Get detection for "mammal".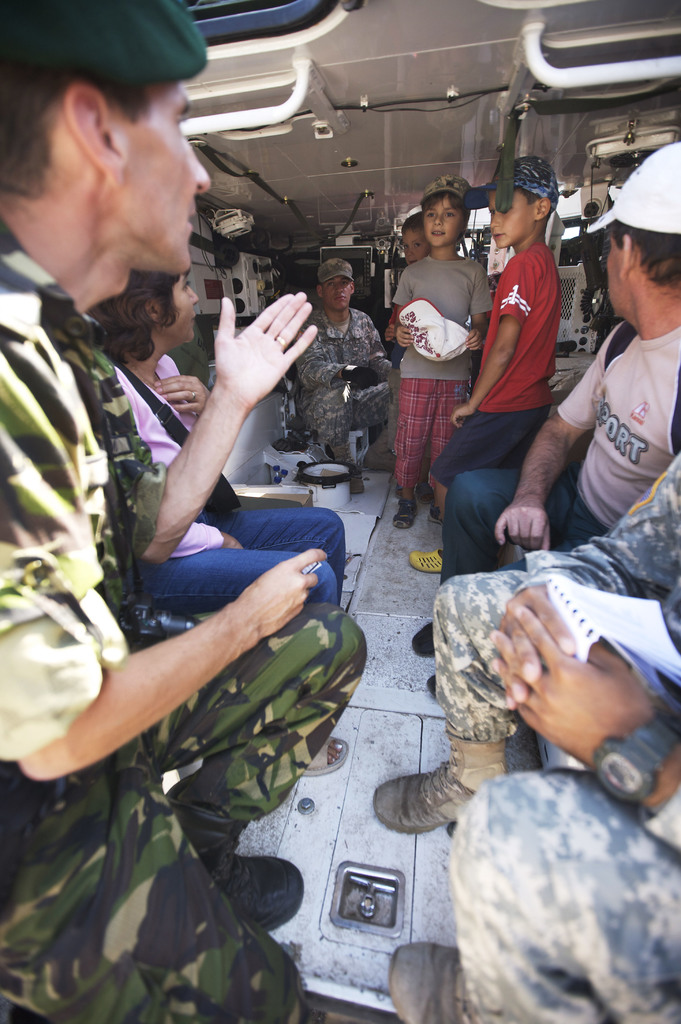
Detection: pyautogui.locateOnScreen(377, 456, 680, 1023).
